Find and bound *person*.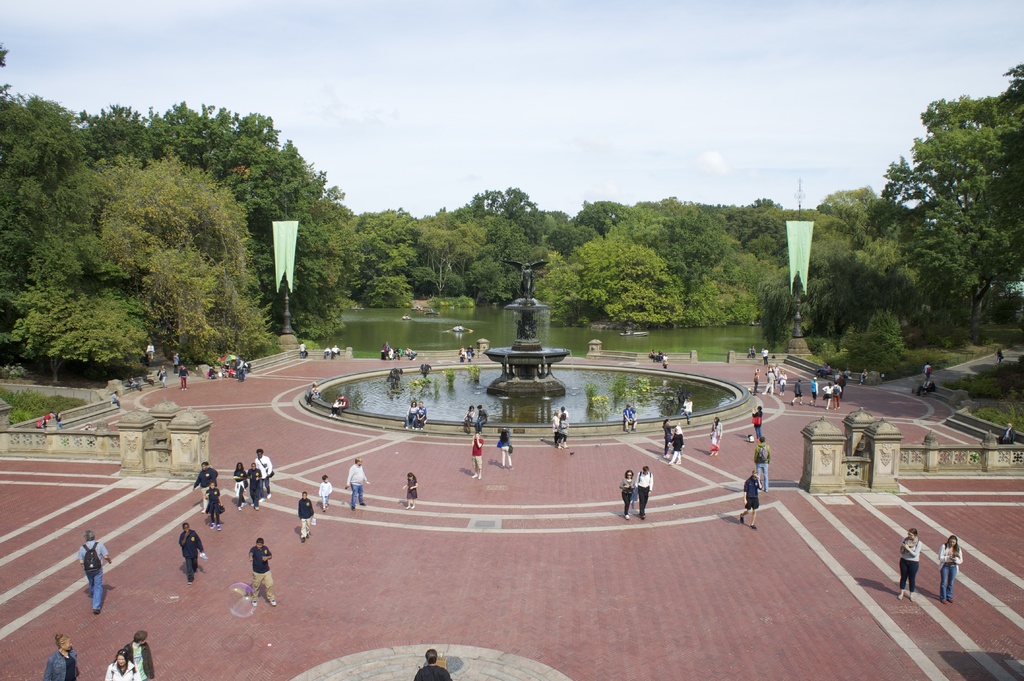
Bound: locate(338, 392, 352, 420).
